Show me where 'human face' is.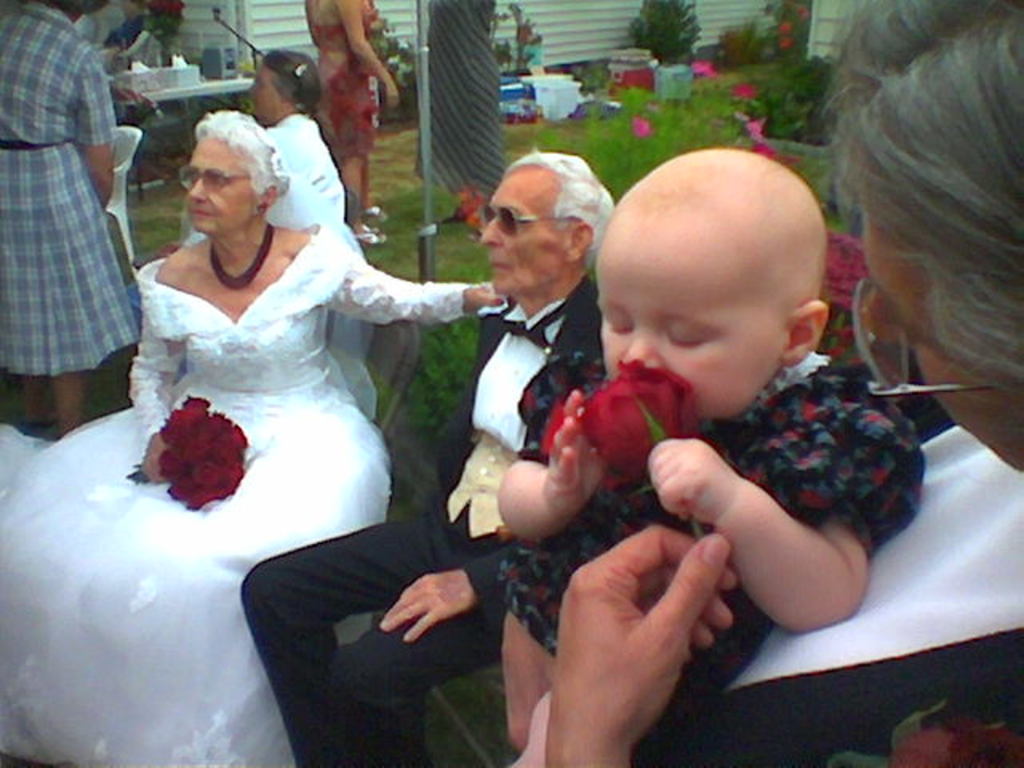
'human face' is at (478, 178, 563, 298).
